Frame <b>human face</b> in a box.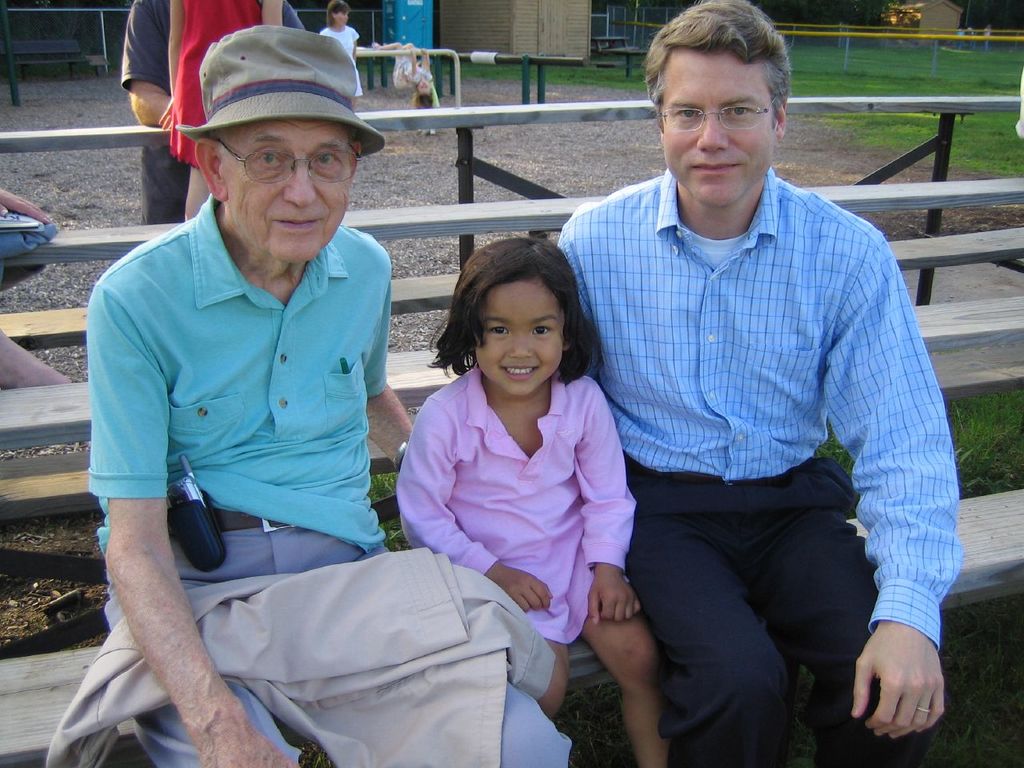
<region>226, 122, 359, 260</region>.
